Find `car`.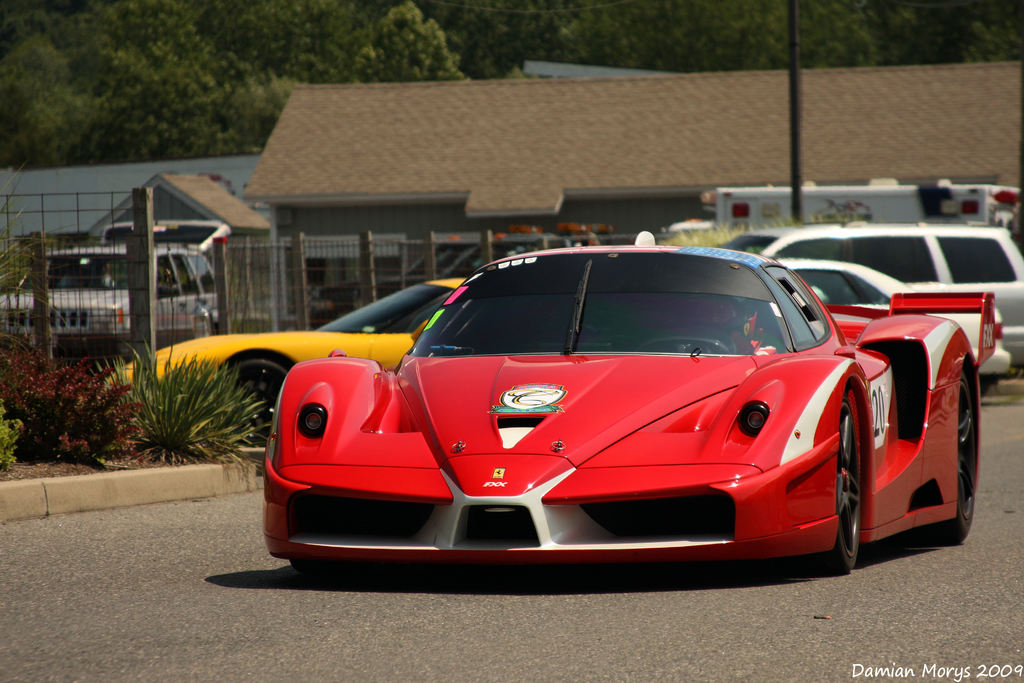
263,230,995,573.
